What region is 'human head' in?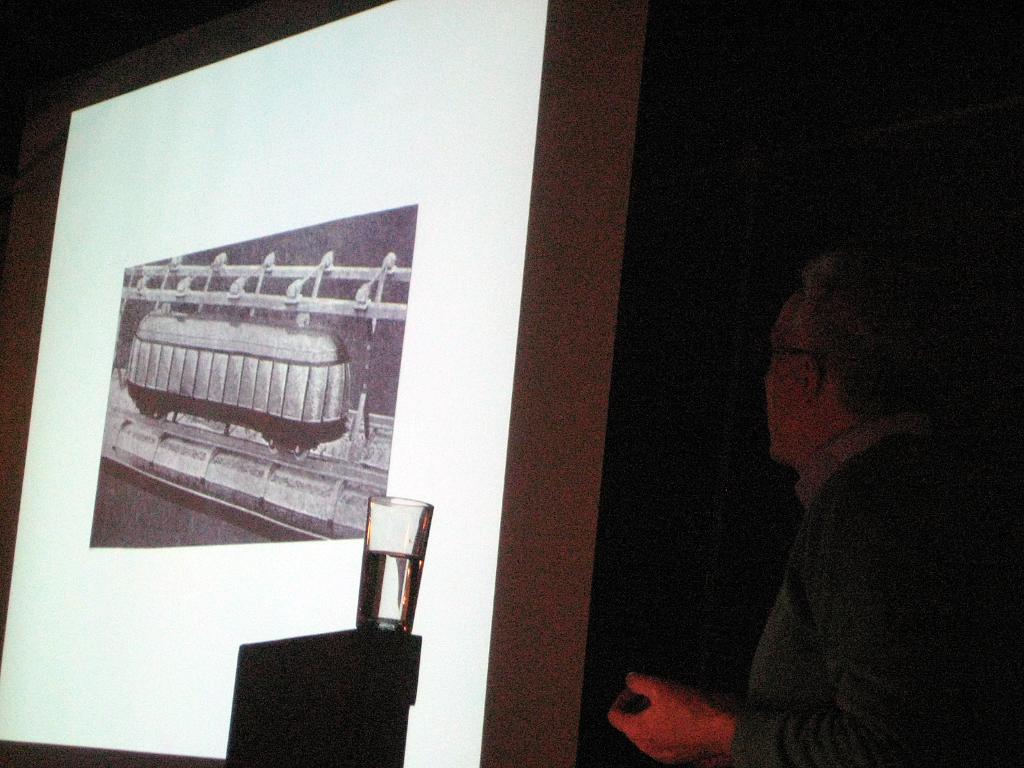
Rect(747, 258, 955, 487).
